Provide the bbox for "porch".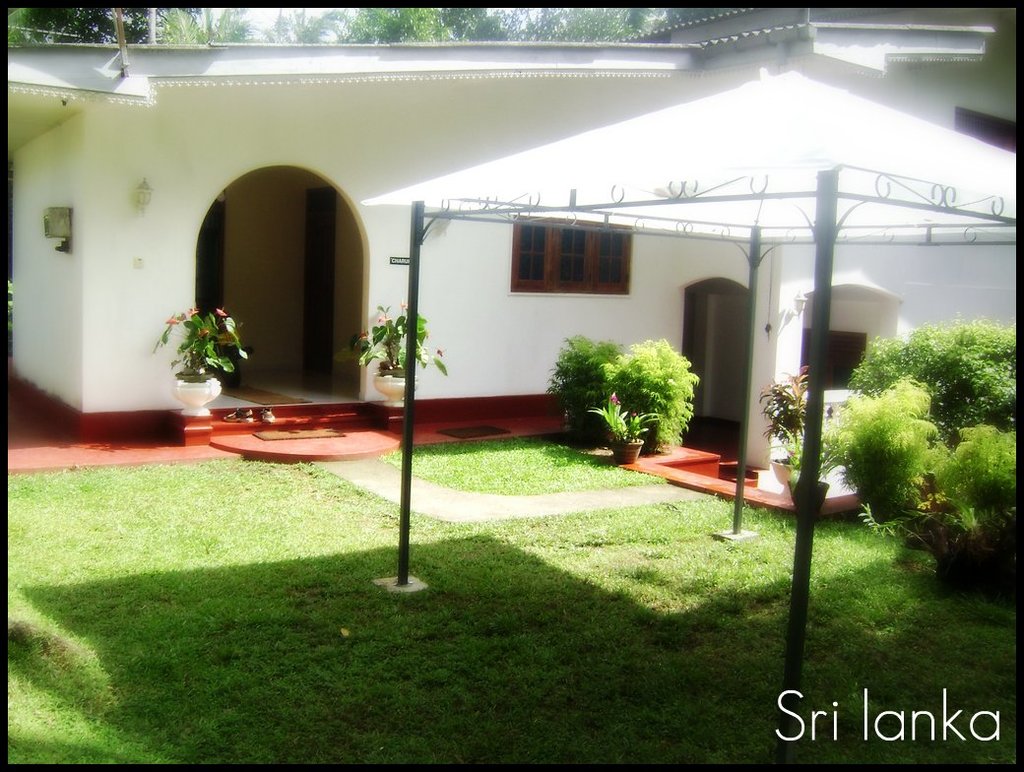
[630,427,891,529].
